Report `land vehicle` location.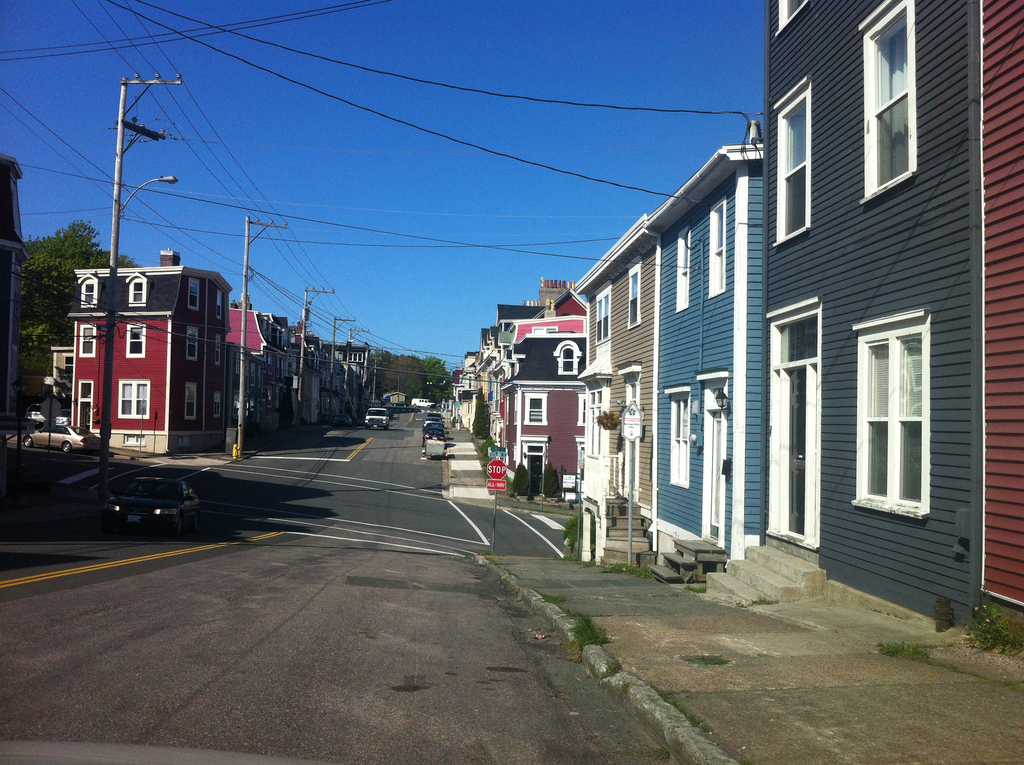
Report: 414, 398, 431, 405.
